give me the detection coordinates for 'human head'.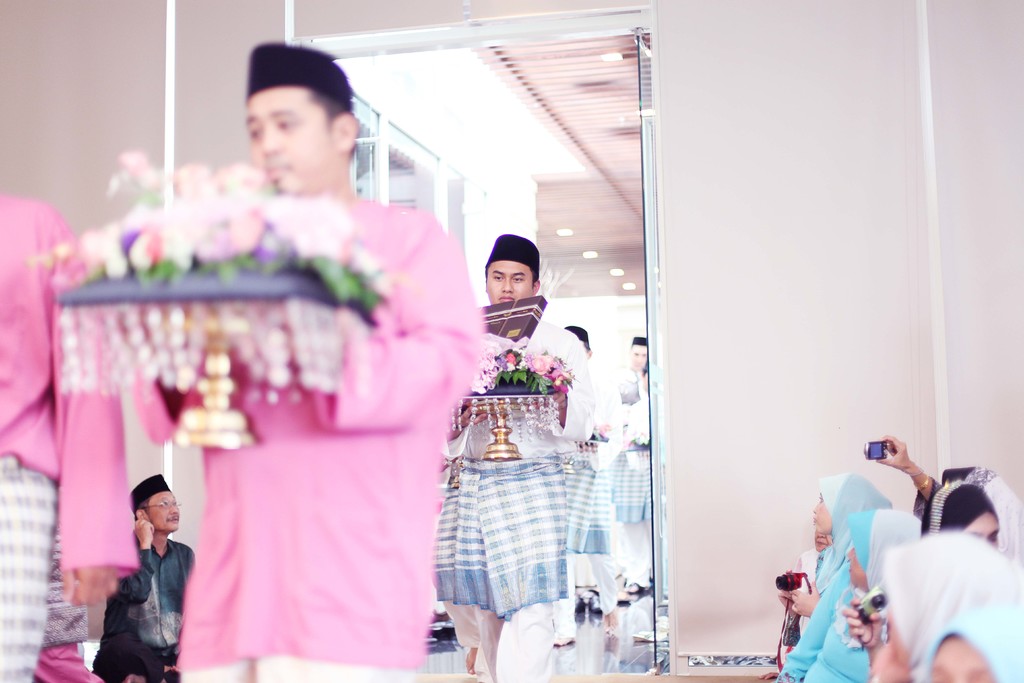
Rect(481, 235, 543, 308).
